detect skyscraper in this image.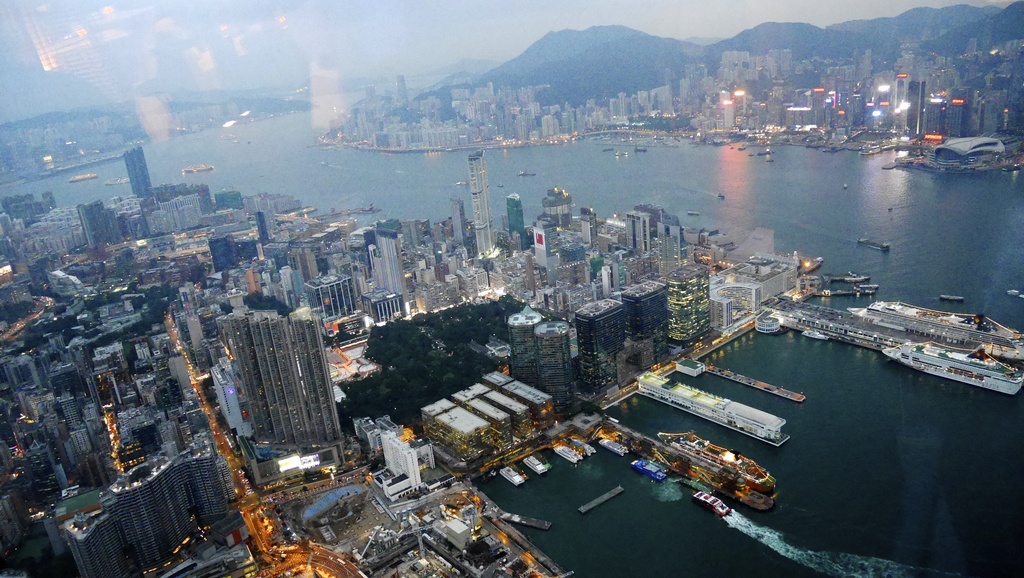
Detection: region(472, 147, 493, 267).
